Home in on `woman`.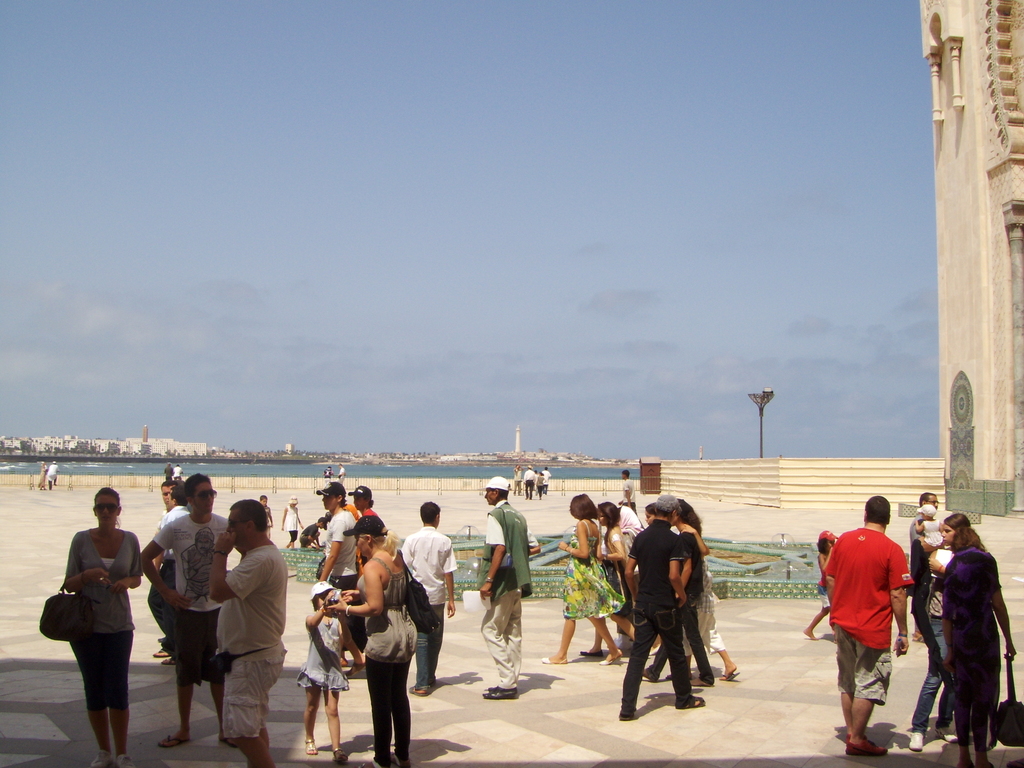
Homed in at [573,502,655,657].
